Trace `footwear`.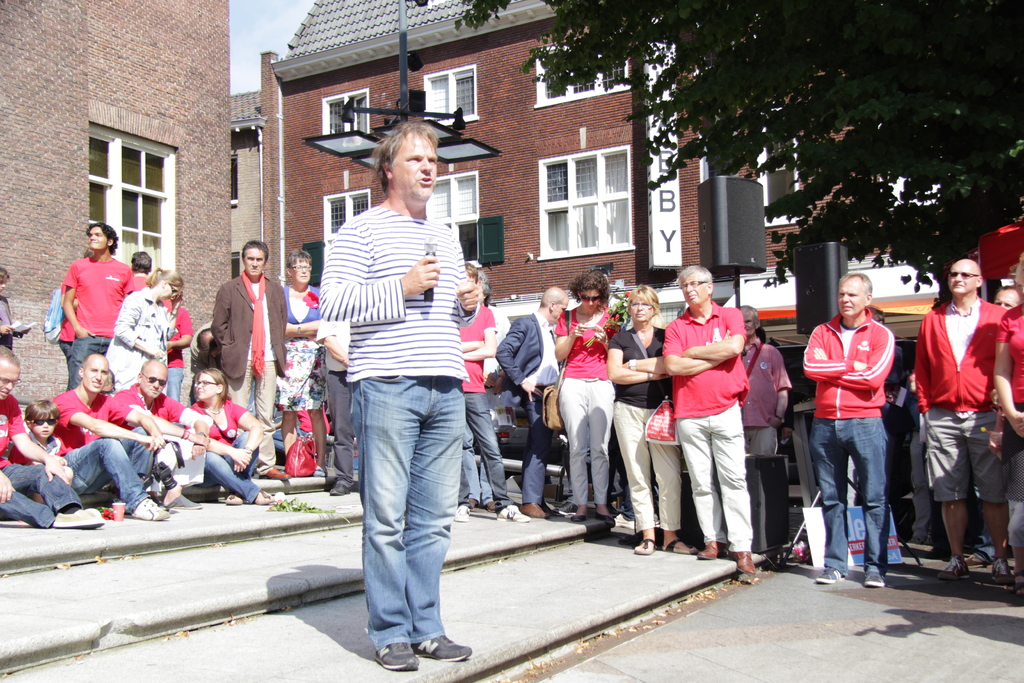
Traced to region(632, 539, 658, 554).
